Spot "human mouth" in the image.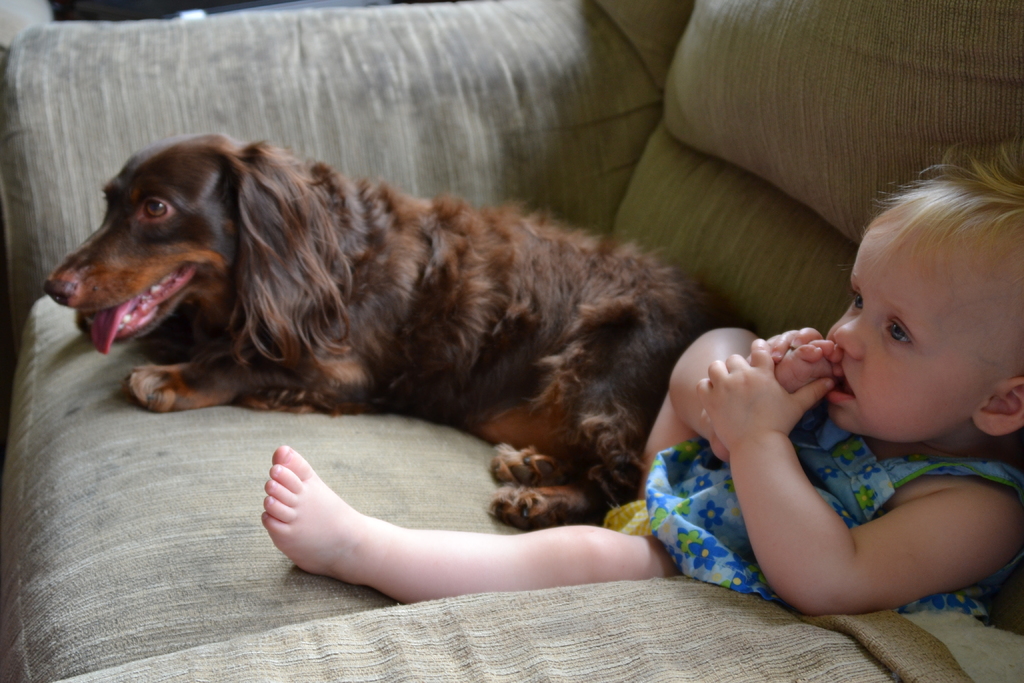
"human mouth" found at <bbox>823, 358, 854, 404</bbox>.
